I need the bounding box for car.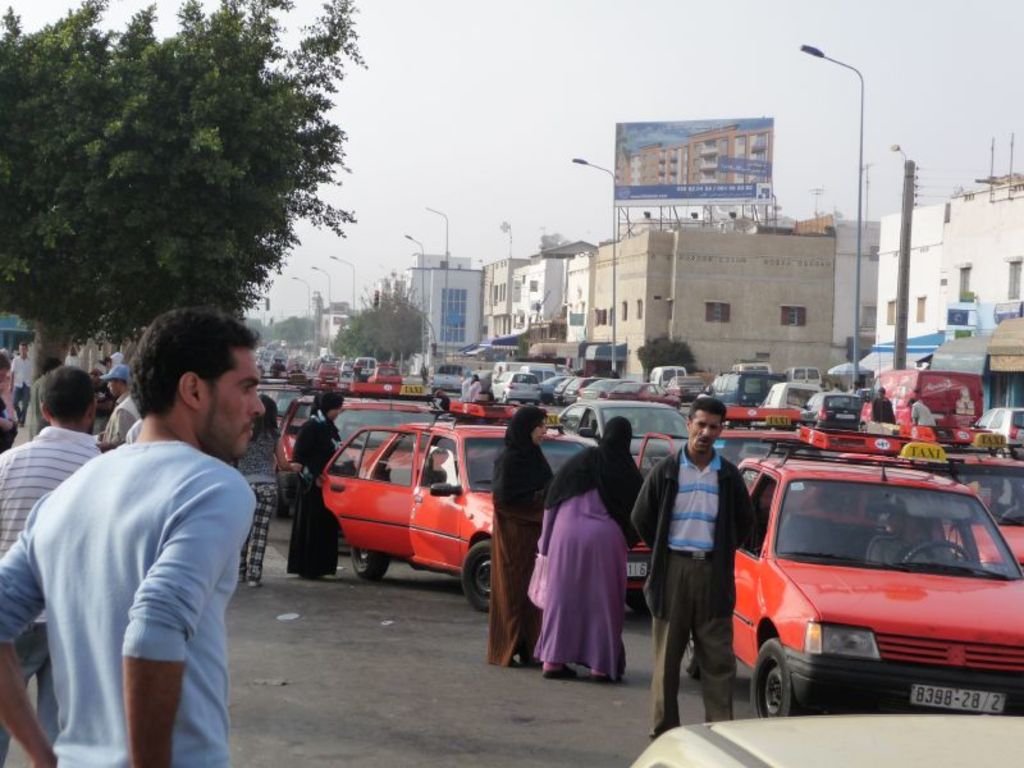
Here it is: 270 392 435 515.
